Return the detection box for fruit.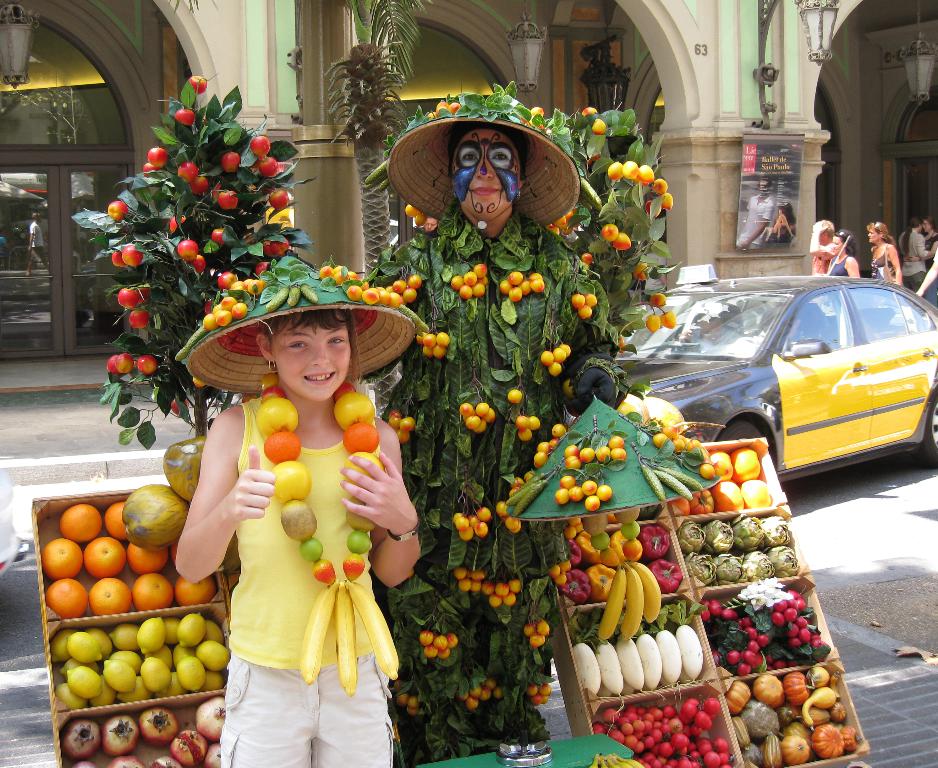
bbox=[548, 559, 563, 578].
